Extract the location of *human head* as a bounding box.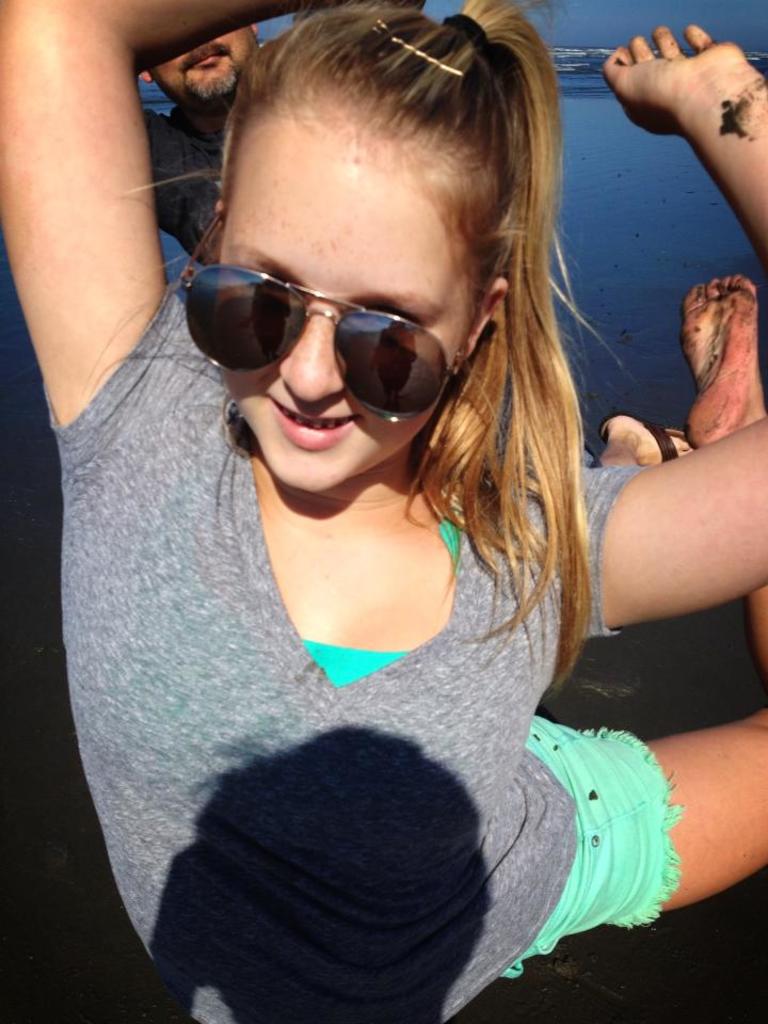
158 17 567 487.
